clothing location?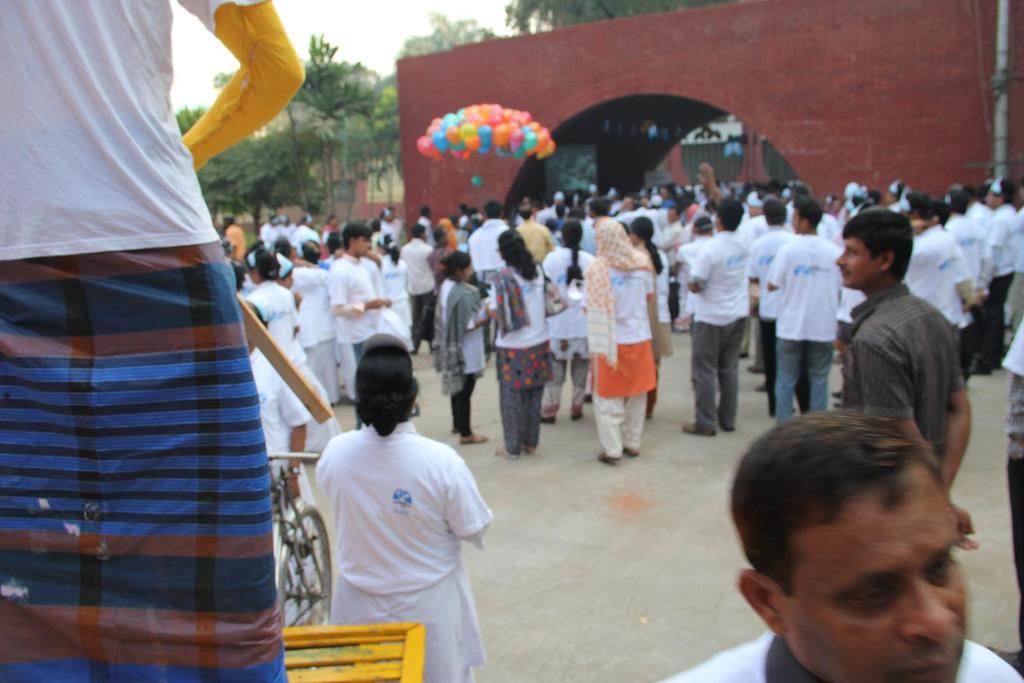
902/225/966/339
